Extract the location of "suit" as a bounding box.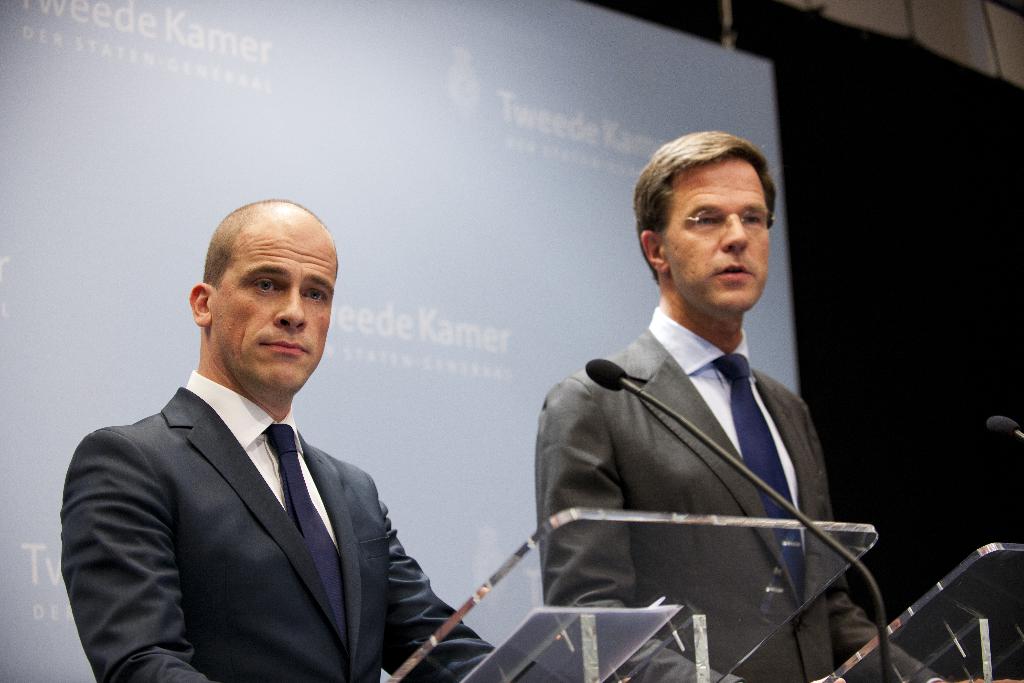
bbox(58, 302, 457, 671).
